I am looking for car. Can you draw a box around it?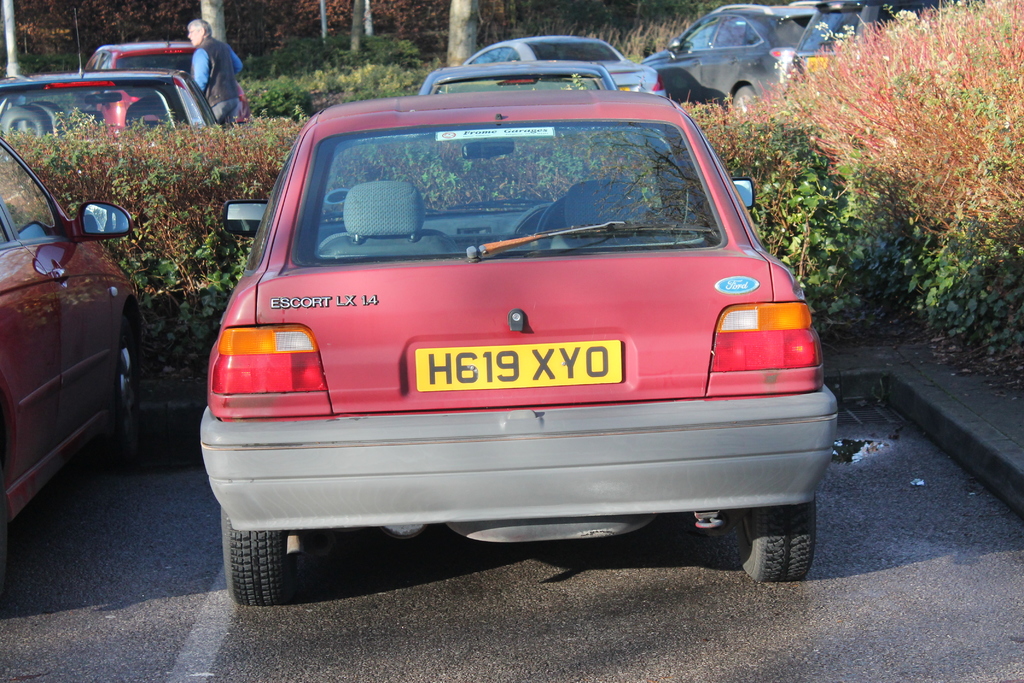
Sure, the bounding box is box(464, 31, 660, 94).
